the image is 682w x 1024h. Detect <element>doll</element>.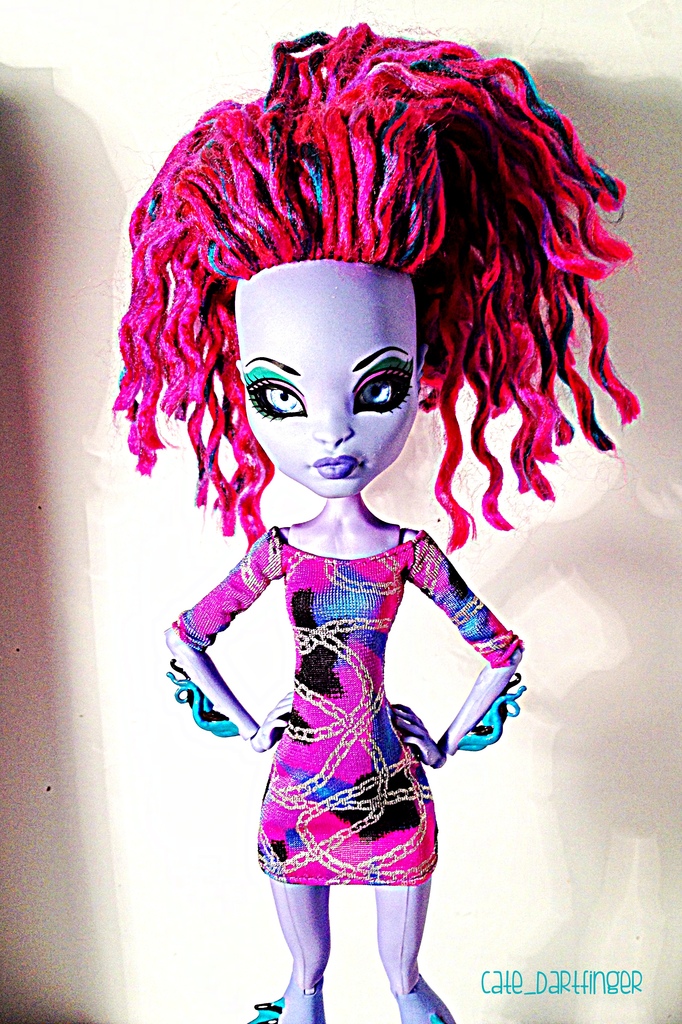
Detection: x1=135, y1=90, x2=571, y2=1023.
